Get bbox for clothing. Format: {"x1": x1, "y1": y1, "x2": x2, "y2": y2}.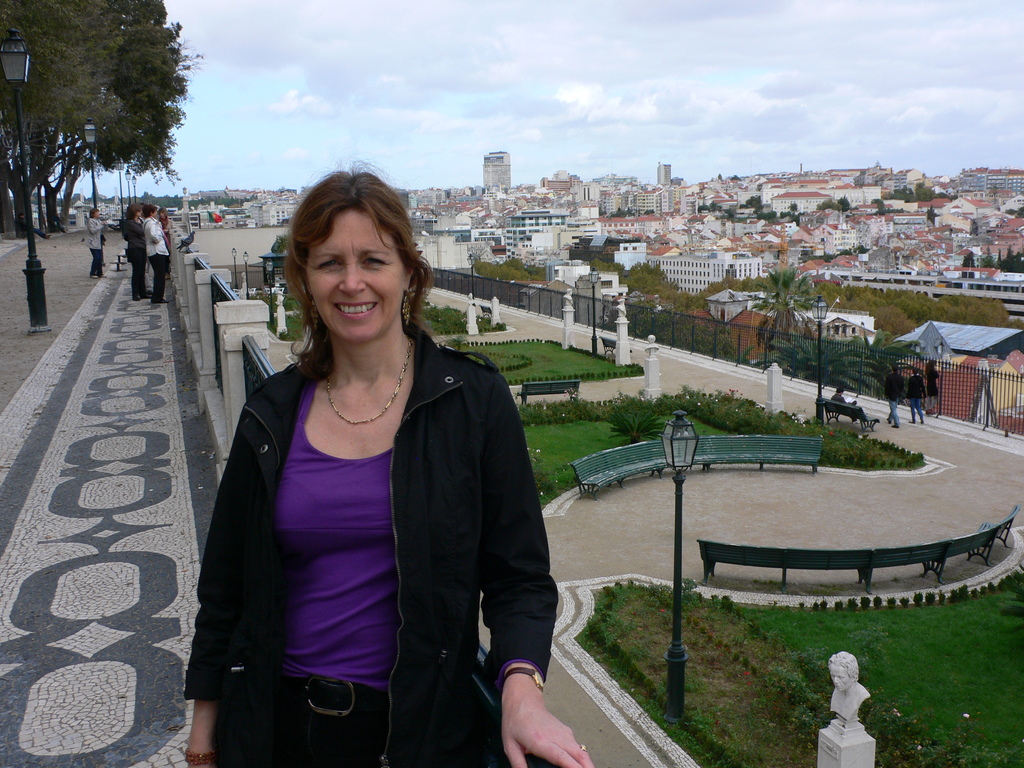
{"x1": 123, "y1": 218, "x2": 150, "y2": 293}.
